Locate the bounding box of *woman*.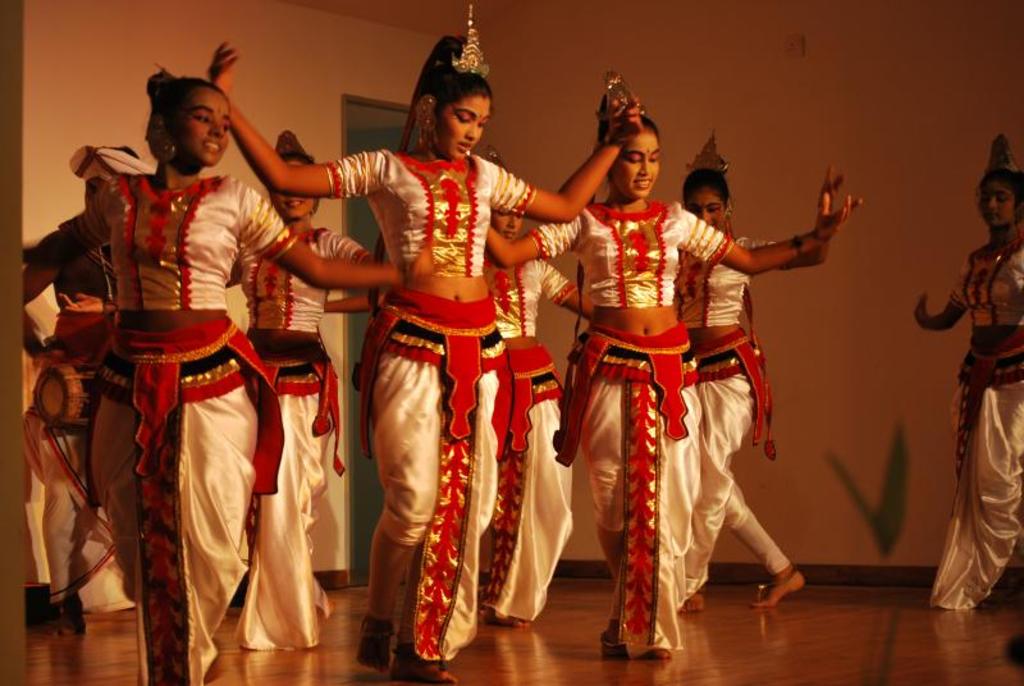
Bounding box: {"left": 329, "top": 148, "right": 599, "bottom": 631}.
